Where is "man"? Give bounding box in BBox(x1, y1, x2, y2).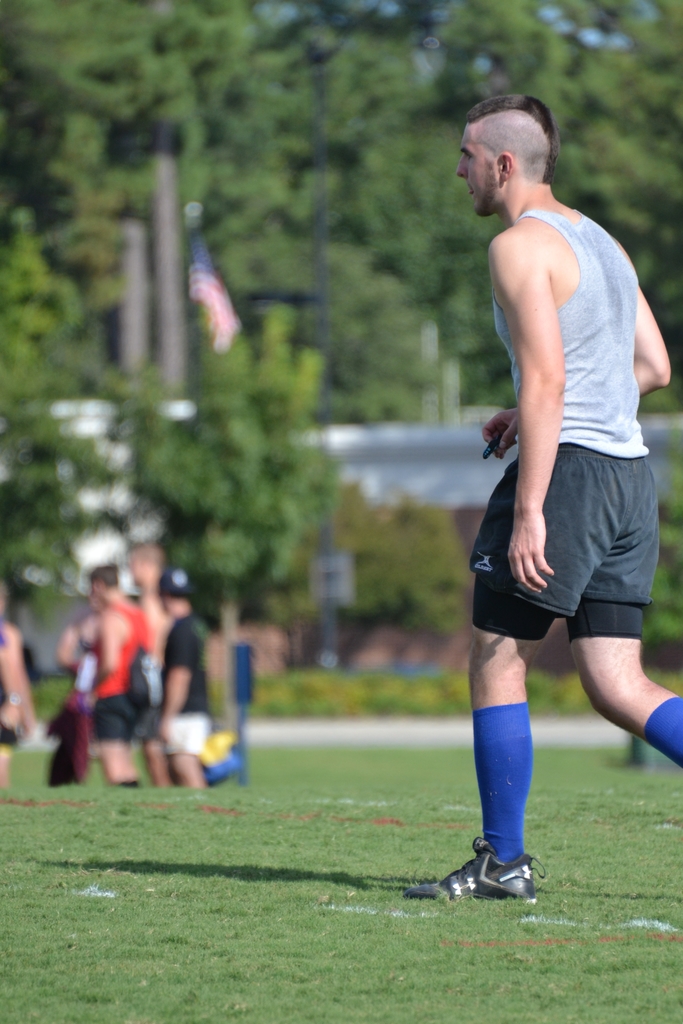
BBox(156, 575, 210, 783).
